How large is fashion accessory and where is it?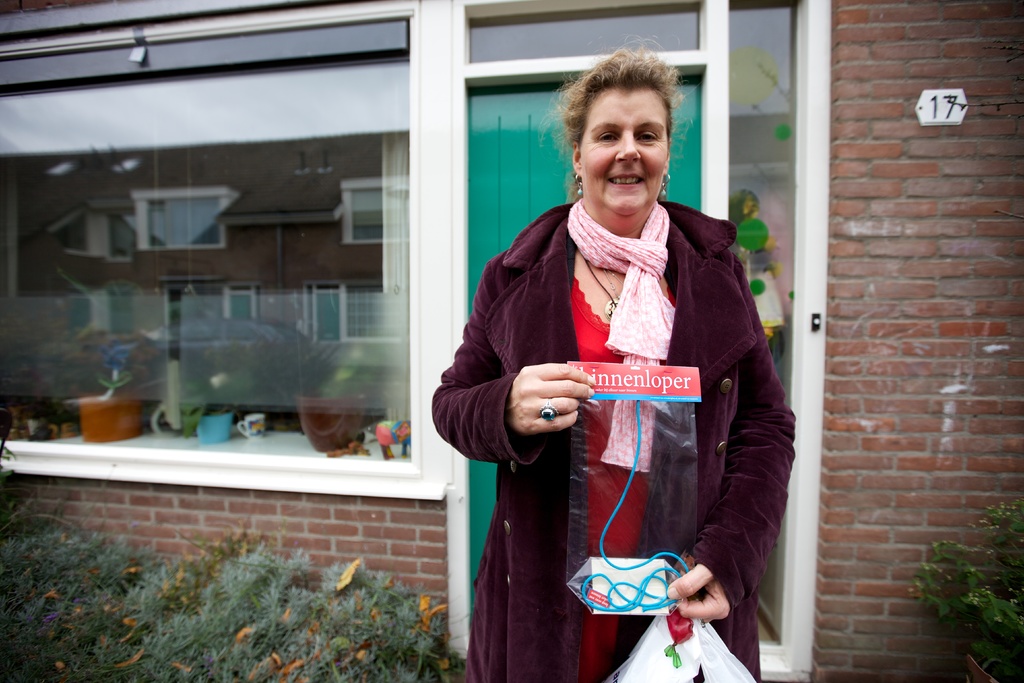
Bounding box: left=565, top=192, right=671, bottom=470.
